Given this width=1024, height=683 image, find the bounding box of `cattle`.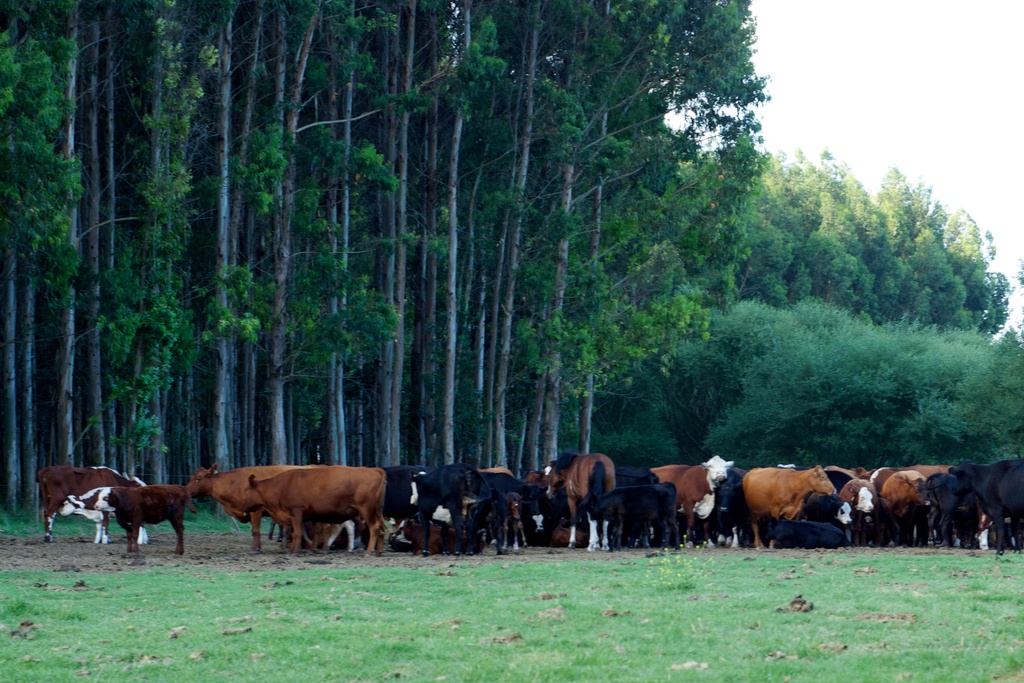
x1=657, y1=457, x2=735, y2=546.
